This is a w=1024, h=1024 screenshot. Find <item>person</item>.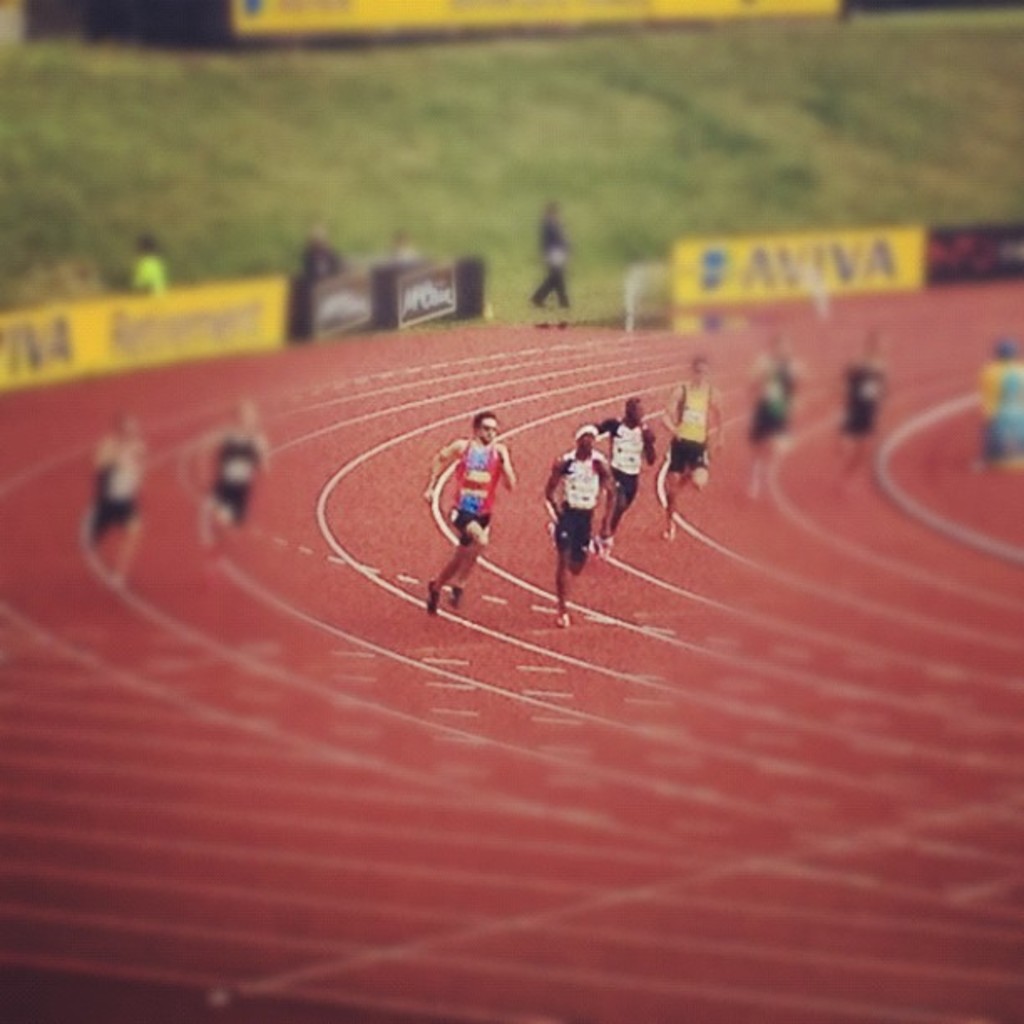
Bounding box: <box>392,224,420,256</box>.
